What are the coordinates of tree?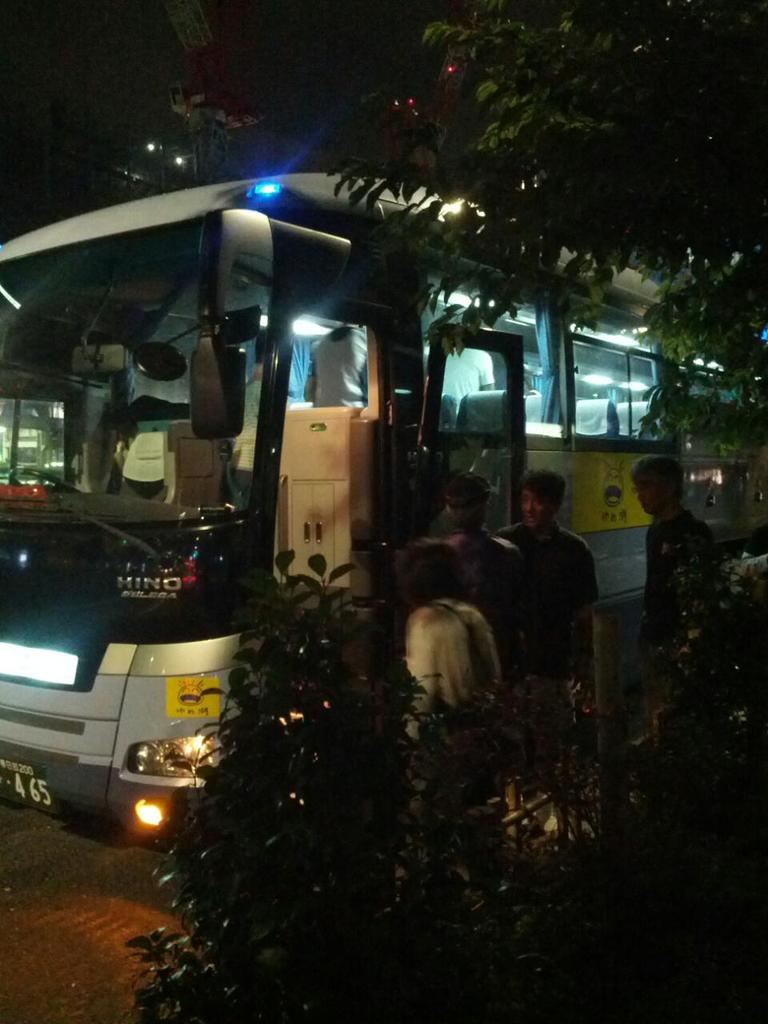
<region>111, 538, 537, 1023</region>.
